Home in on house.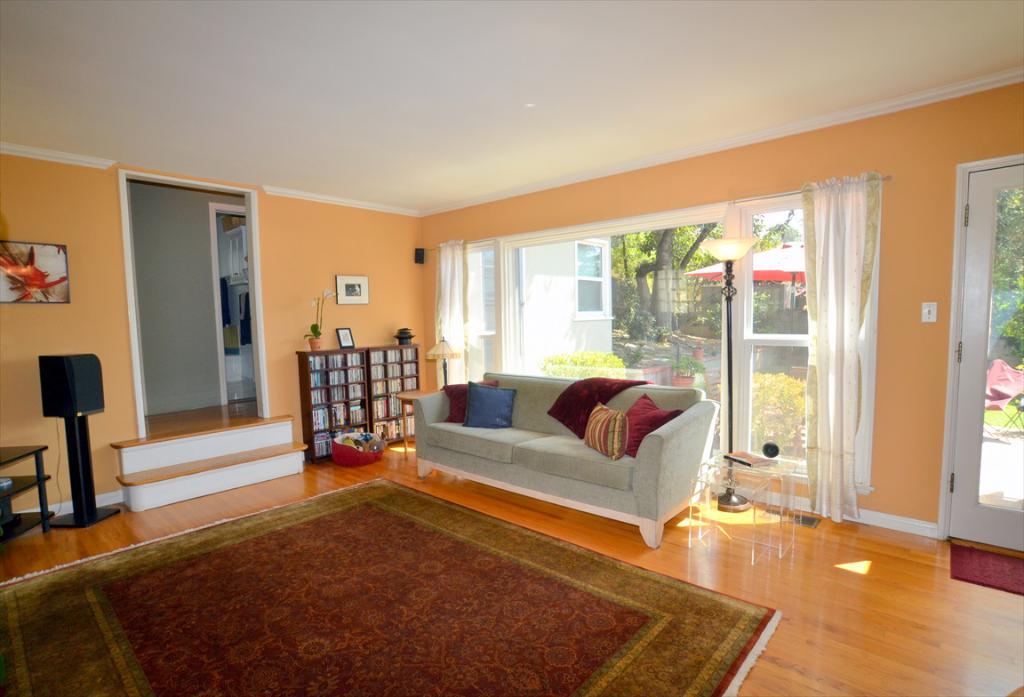
Homed in at 0:0:1023:696.
